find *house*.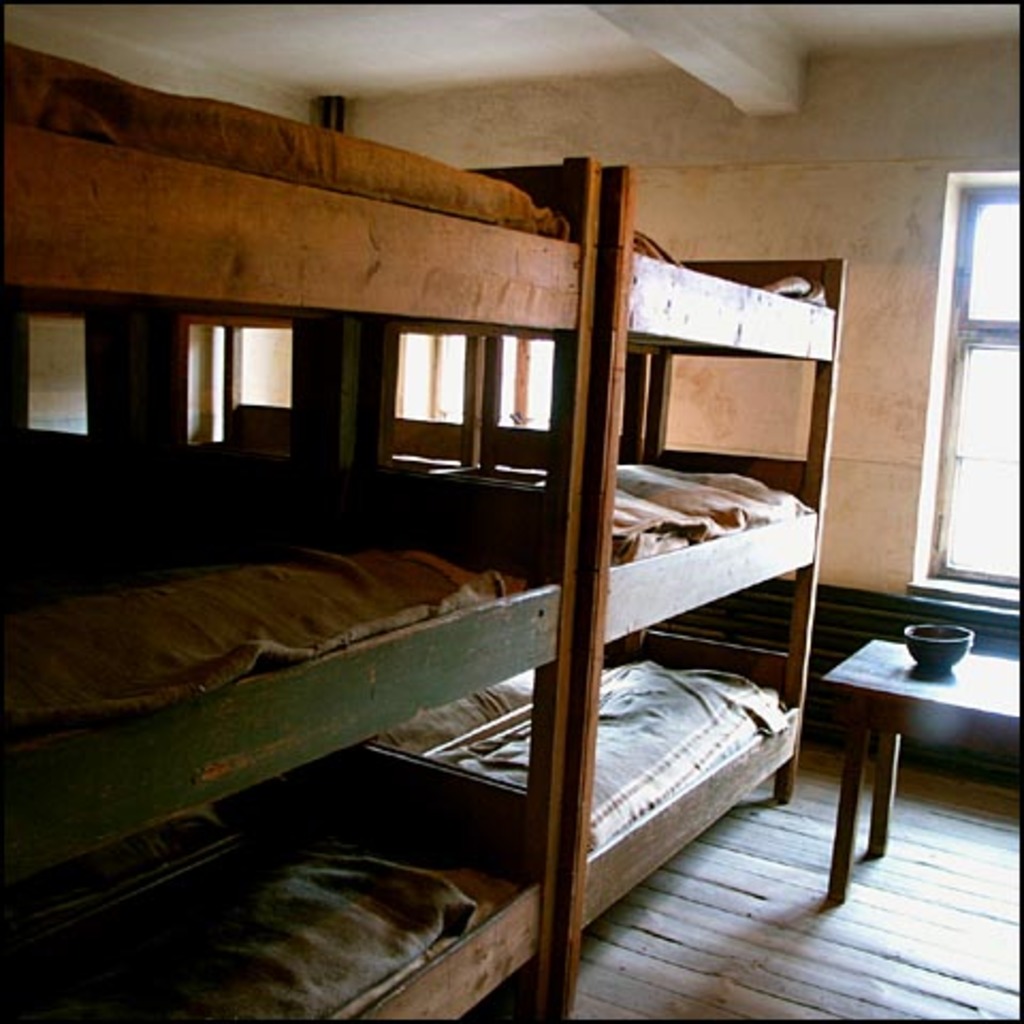
<box>0,0,954,971</box>.
